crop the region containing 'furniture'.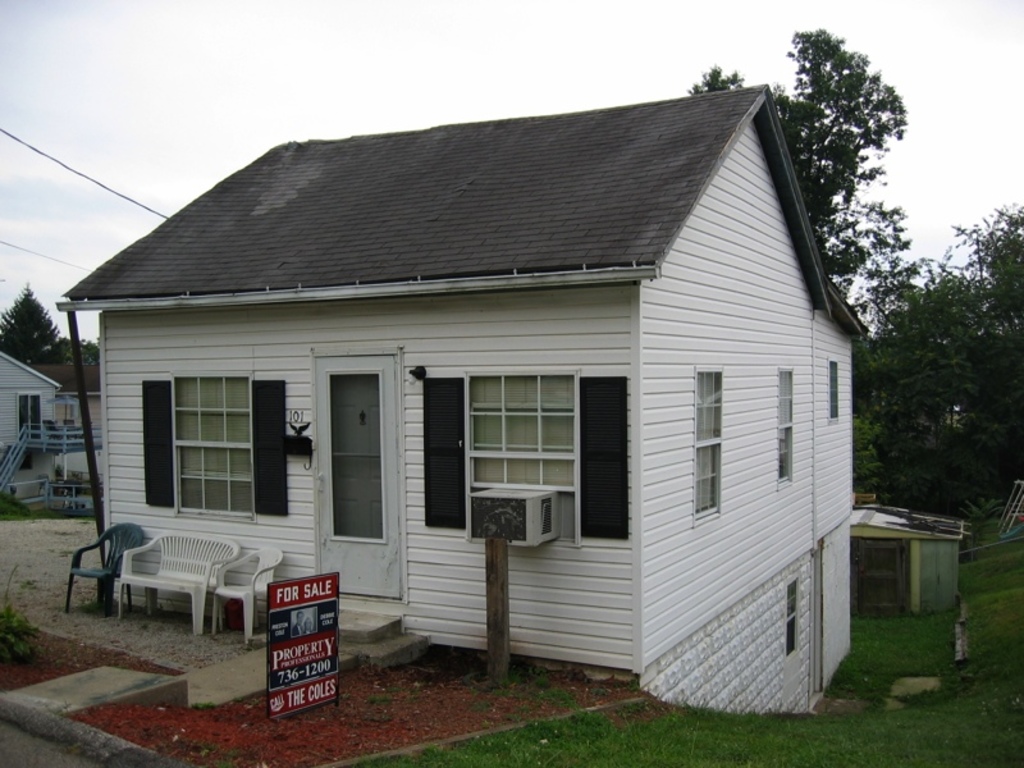
Crop region: [left=61, top=521, right=143, bottom=616].
